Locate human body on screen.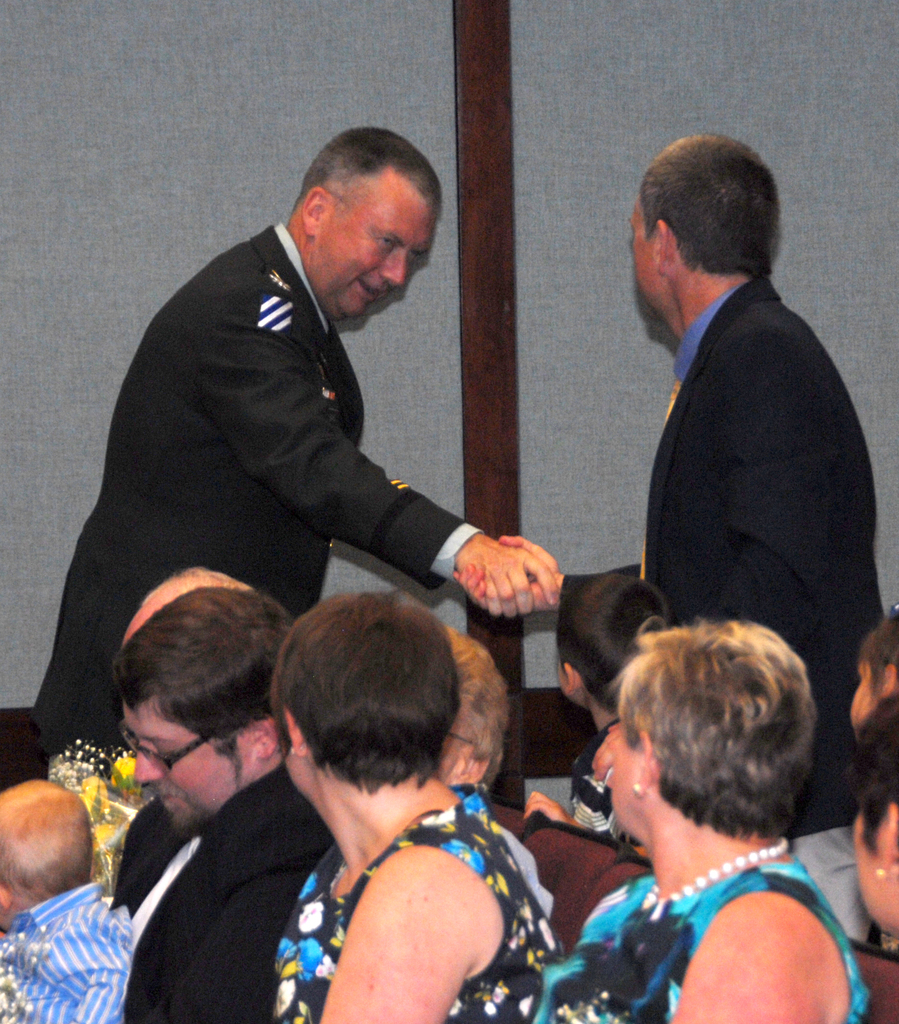
On screen at 603 130 877 937.
